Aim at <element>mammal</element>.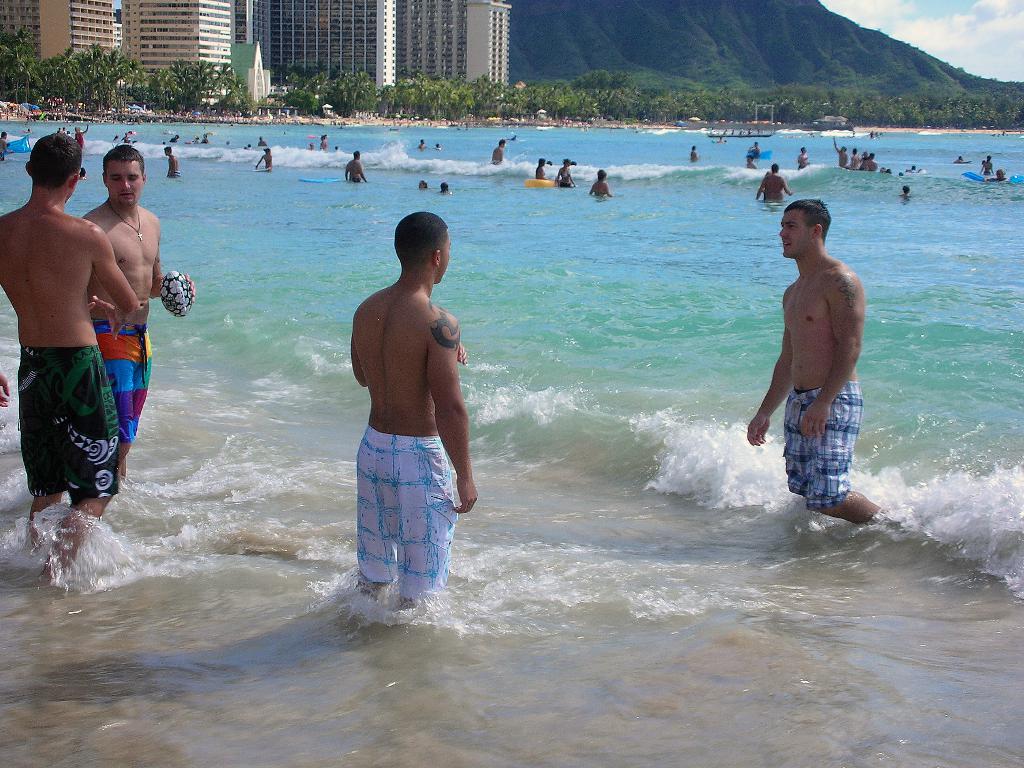
Aimed at rect(257, 148, 276, 172).
